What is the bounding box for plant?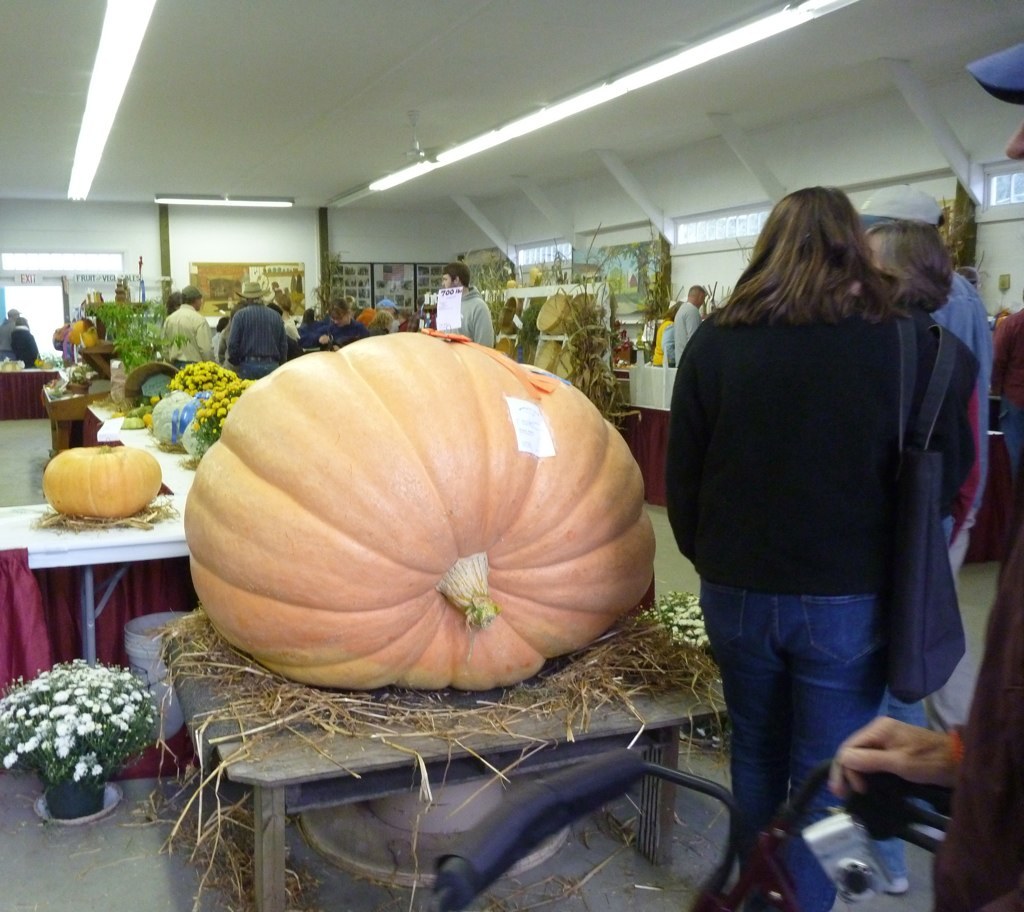
[43,364,92,402].
